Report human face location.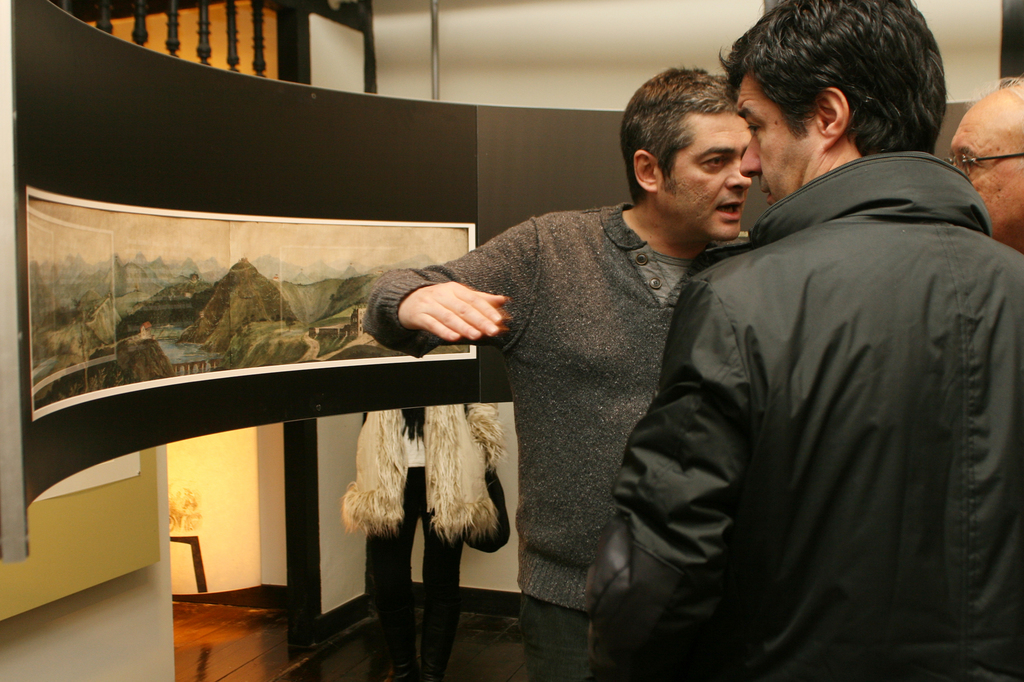
Report: region(660, 114, 751, 240).
